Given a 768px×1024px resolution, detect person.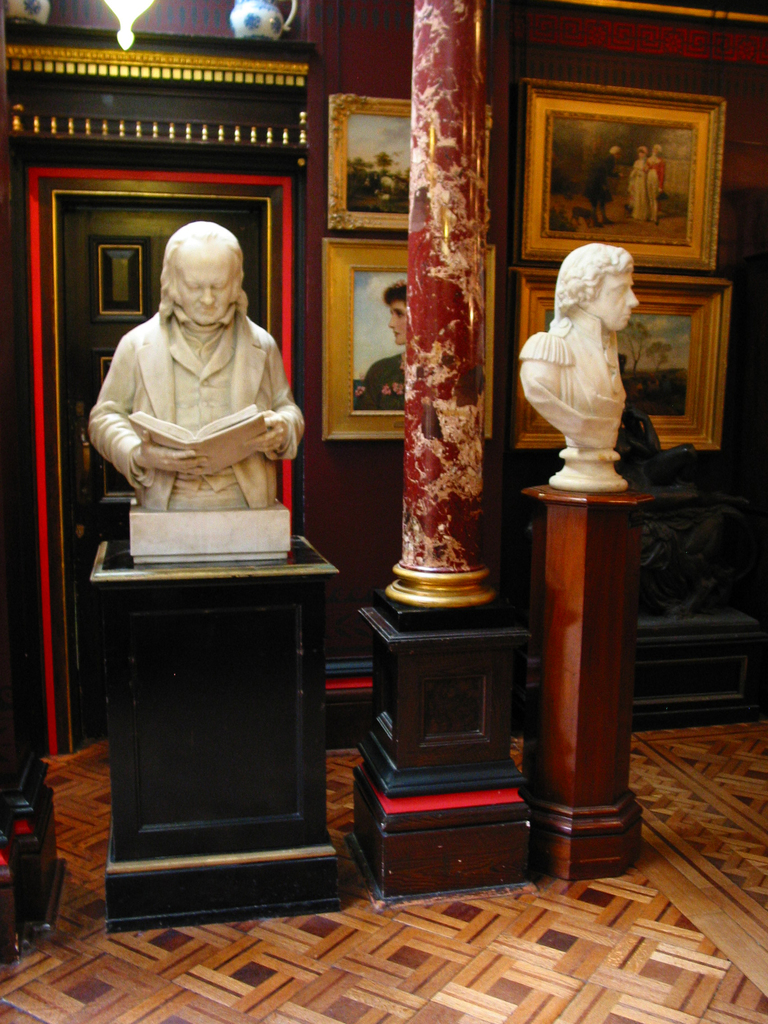
643,144,664,223.
